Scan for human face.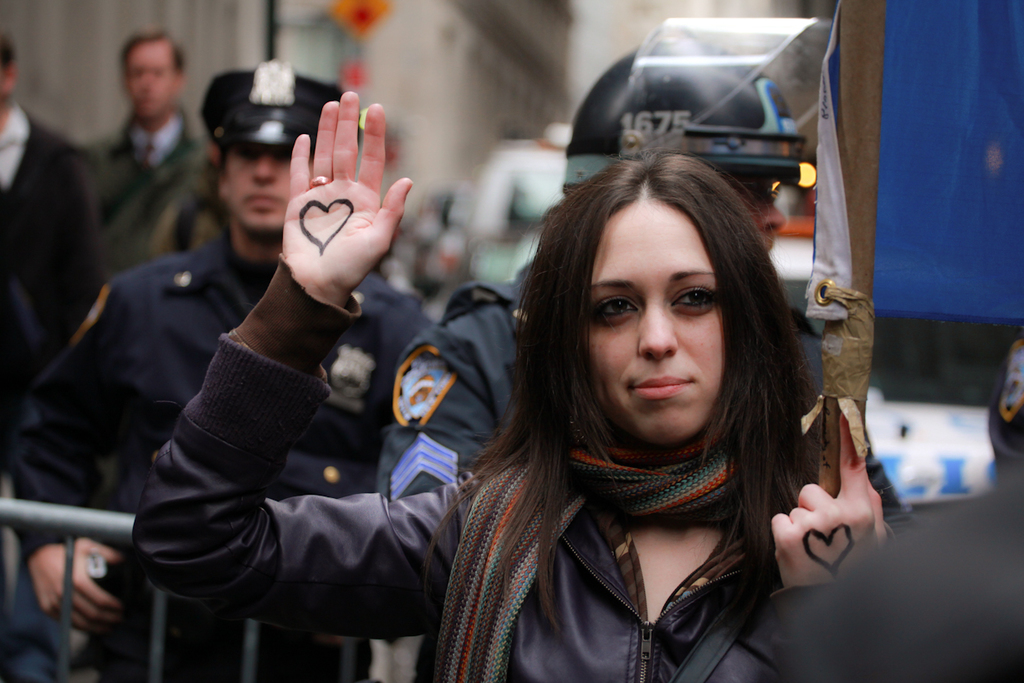
Scan result: rect(732, 177, 785, 254).
